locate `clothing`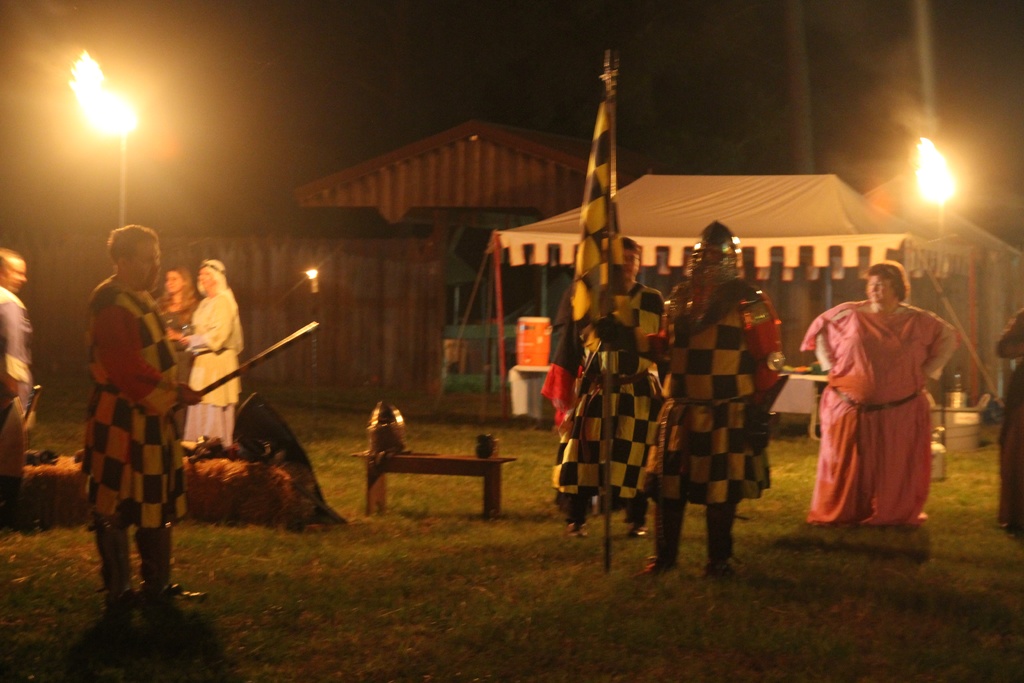
[188,288,244,434]
